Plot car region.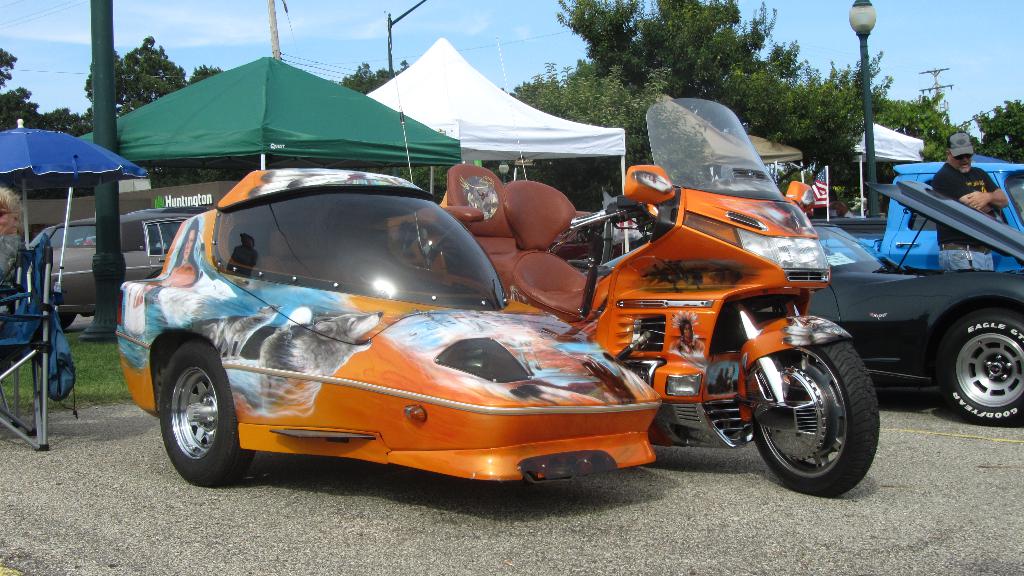
Plotted at 808:177:1023:427.
